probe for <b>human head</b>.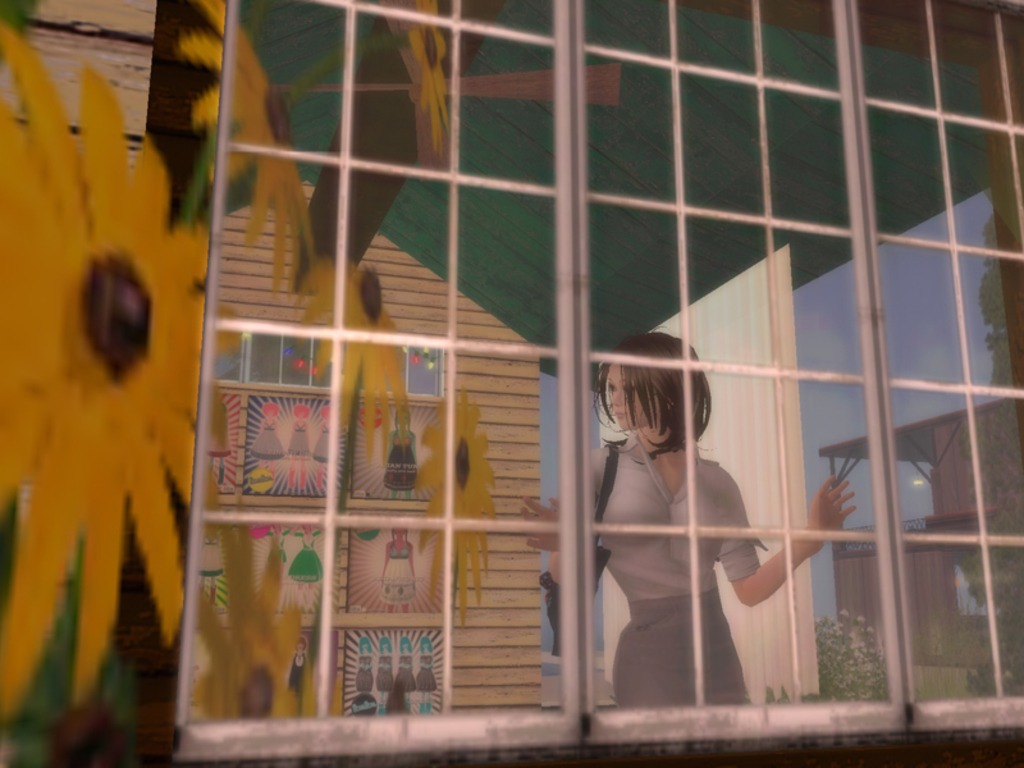
Probe result: left=392, top=527, right=410, bottom=538.
